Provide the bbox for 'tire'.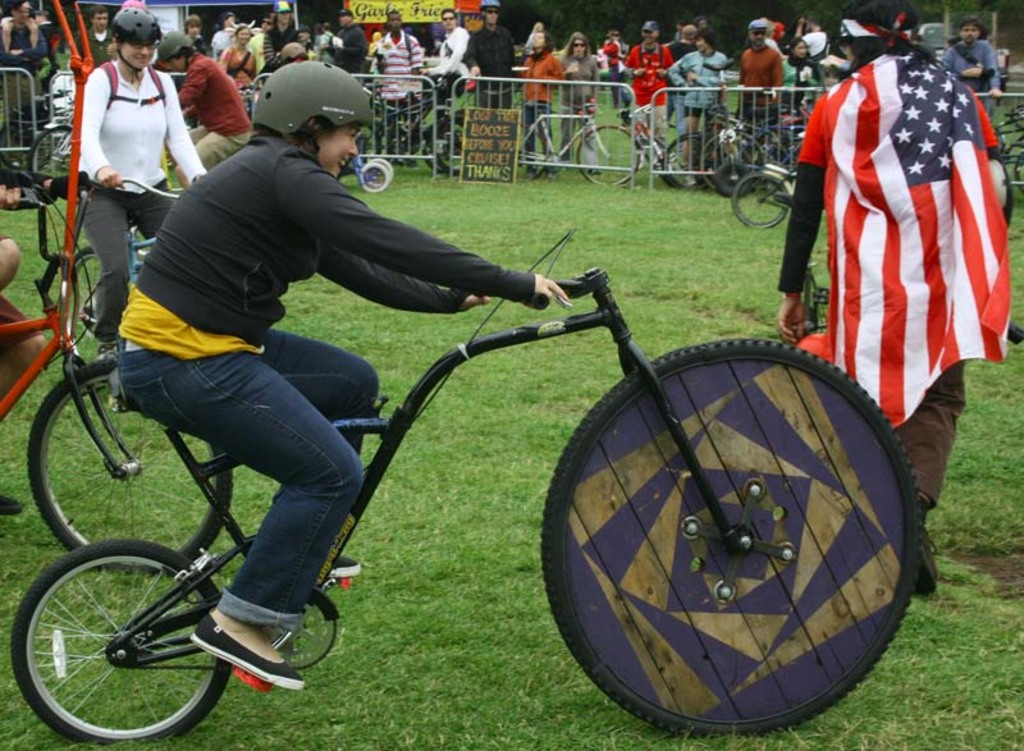
[421, 123, 471, 174].
